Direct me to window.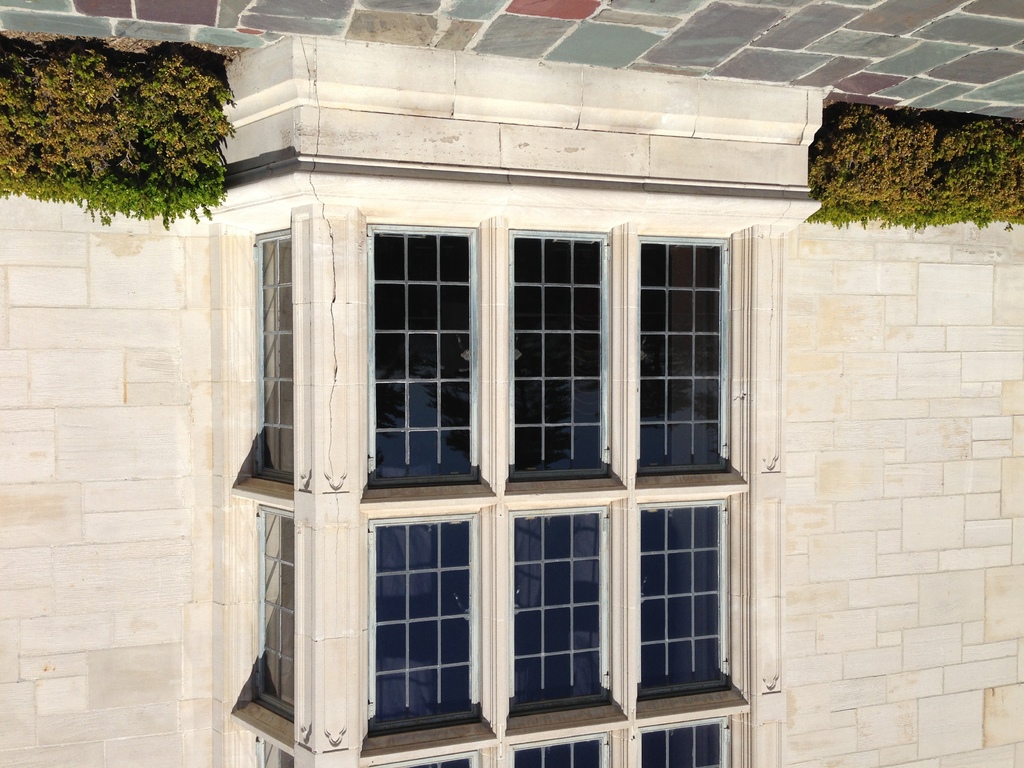
Direction: {"x1": 369, "y1": 516, "x2": 485, "y2": 739}.
